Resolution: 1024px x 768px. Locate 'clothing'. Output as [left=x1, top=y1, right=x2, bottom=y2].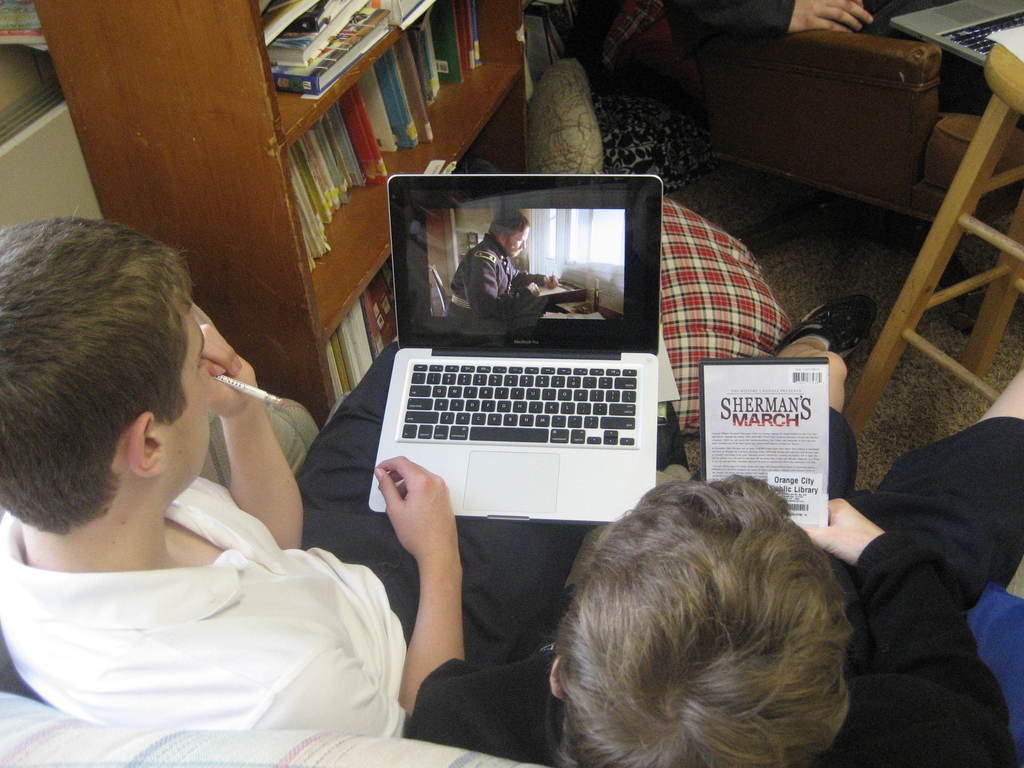
[left=396, top=419, right=1023, bottom=767].
